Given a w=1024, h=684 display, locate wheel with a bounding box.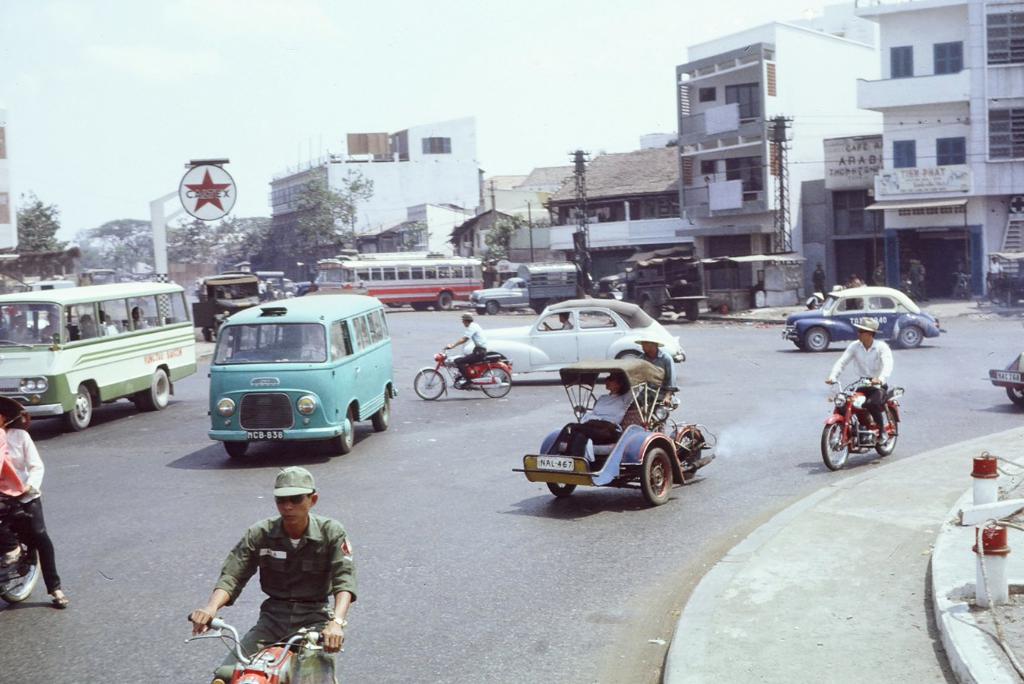
Located: locate(479, 363, 512, 401).
